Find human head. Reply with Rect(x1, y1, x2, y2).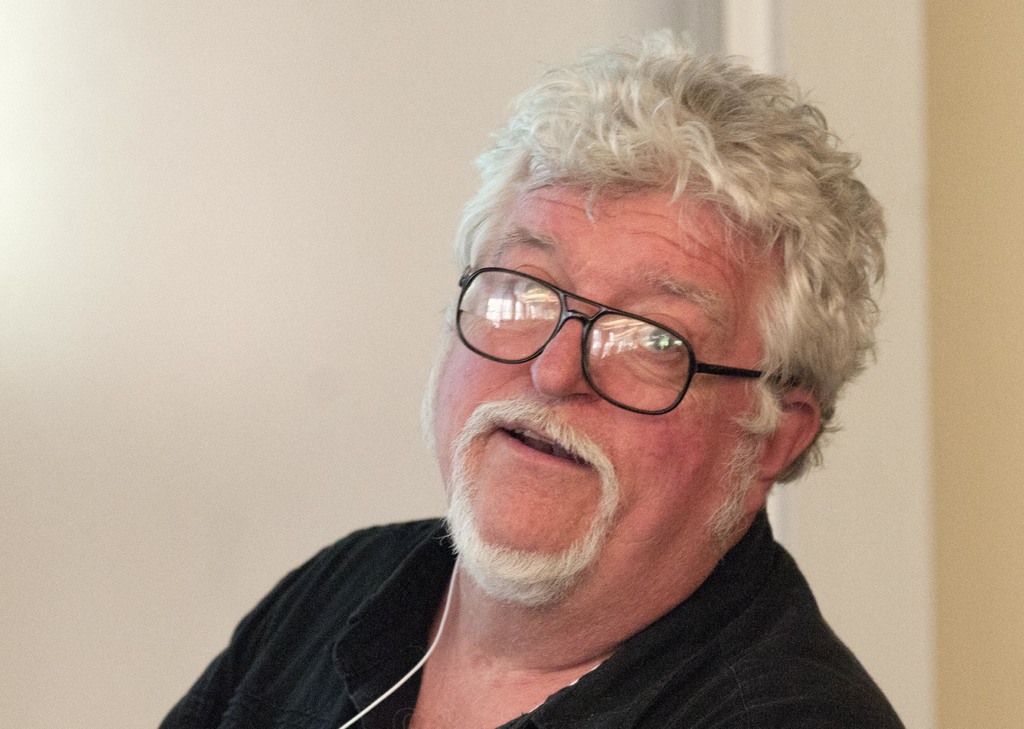
Rect(400, 26, 915, 725).
